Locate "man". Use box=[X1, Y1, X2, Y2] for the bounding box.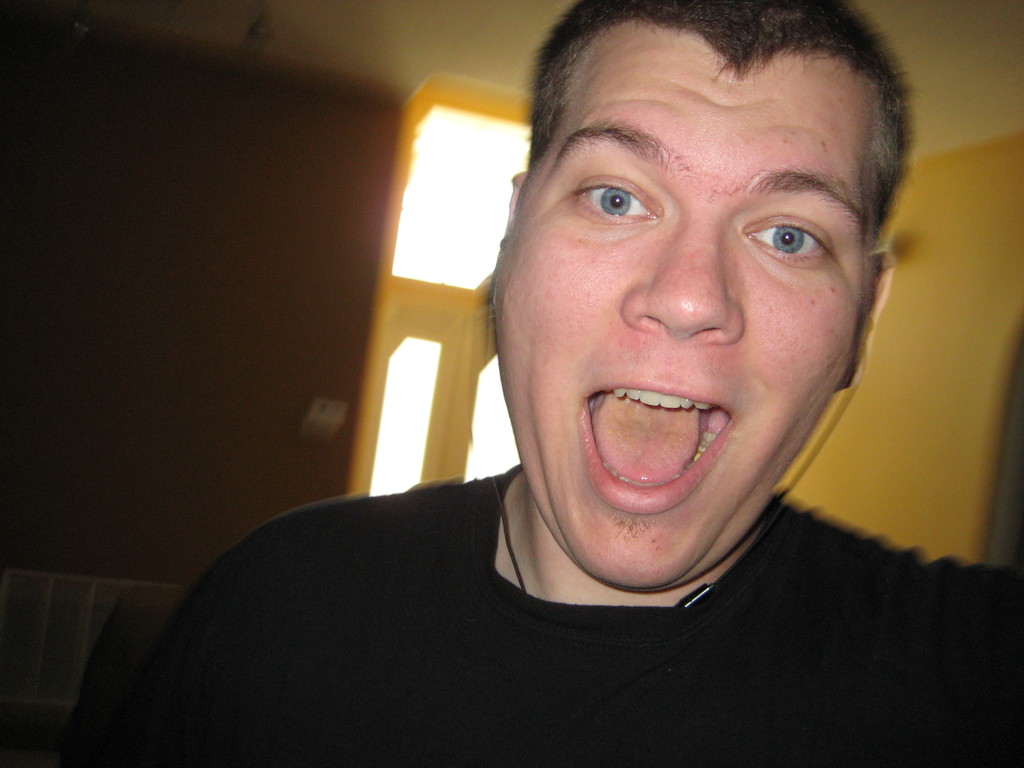
box=[176, 13, 1023, 737].
